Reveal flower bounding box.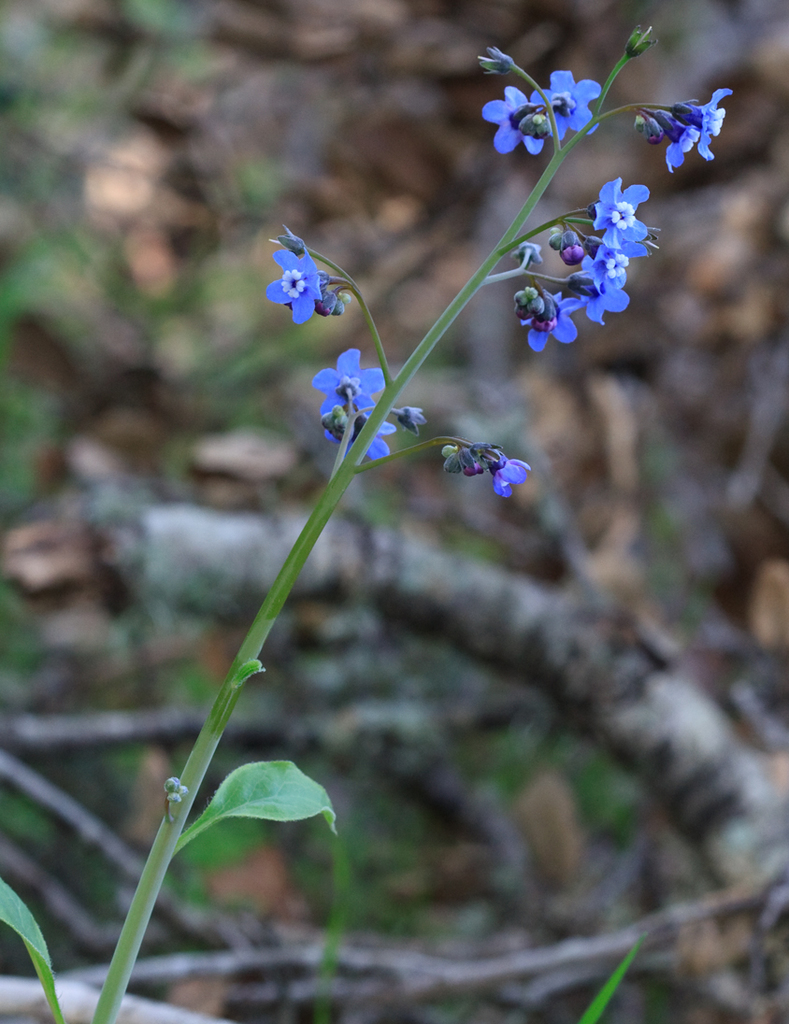
Revealed: detection(396, 402, 424, 439).
